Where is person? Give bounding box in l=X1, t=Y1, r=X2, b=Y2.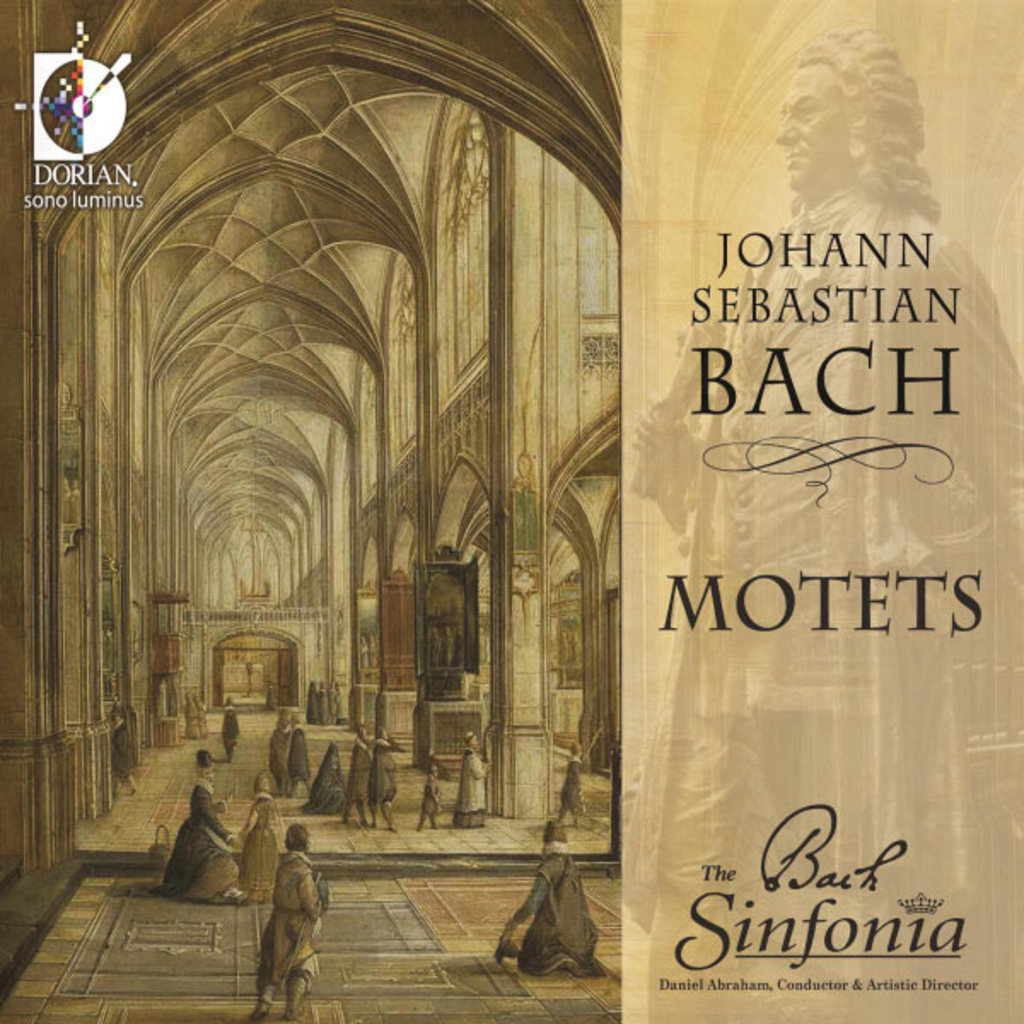
l=311, t=678, r=340, b=724.
